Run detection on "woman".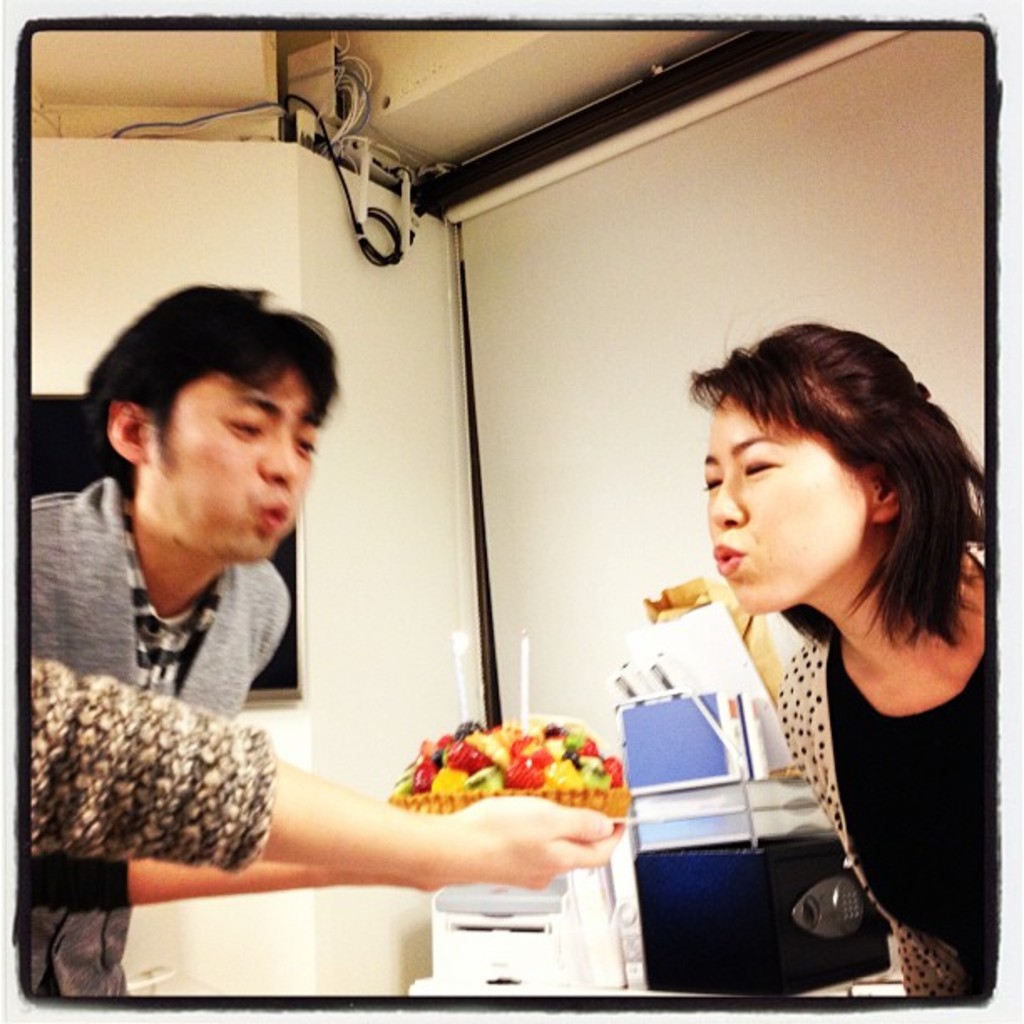
Result: <bbox>684, 323, 986, 997</bbox>.
